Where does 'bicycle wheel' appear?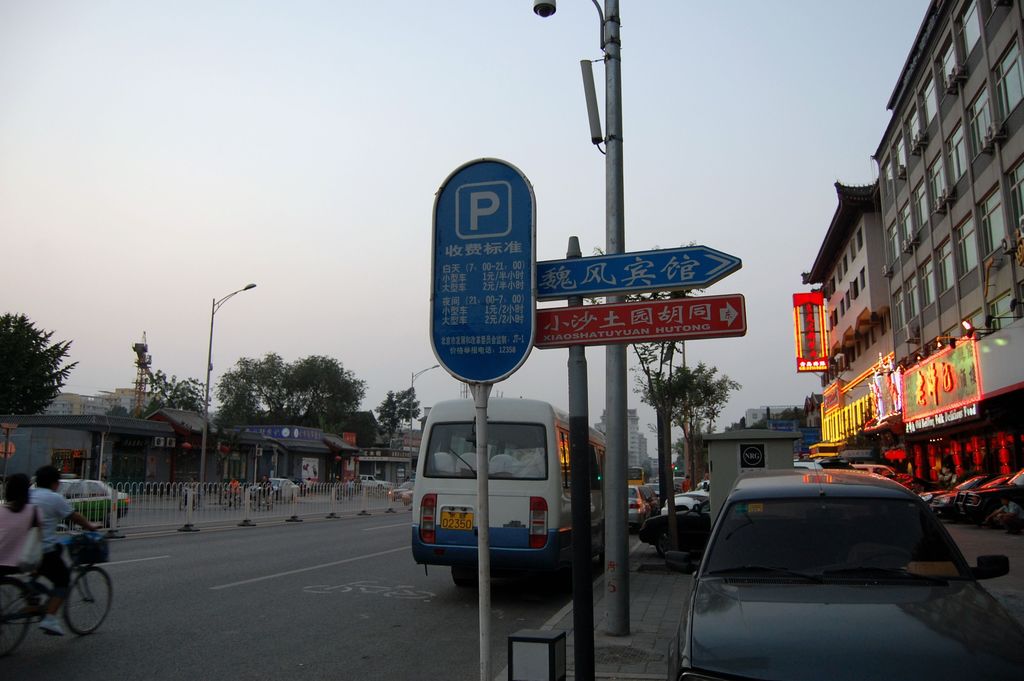
Appears at BBox(63, 566, 111, 634).
